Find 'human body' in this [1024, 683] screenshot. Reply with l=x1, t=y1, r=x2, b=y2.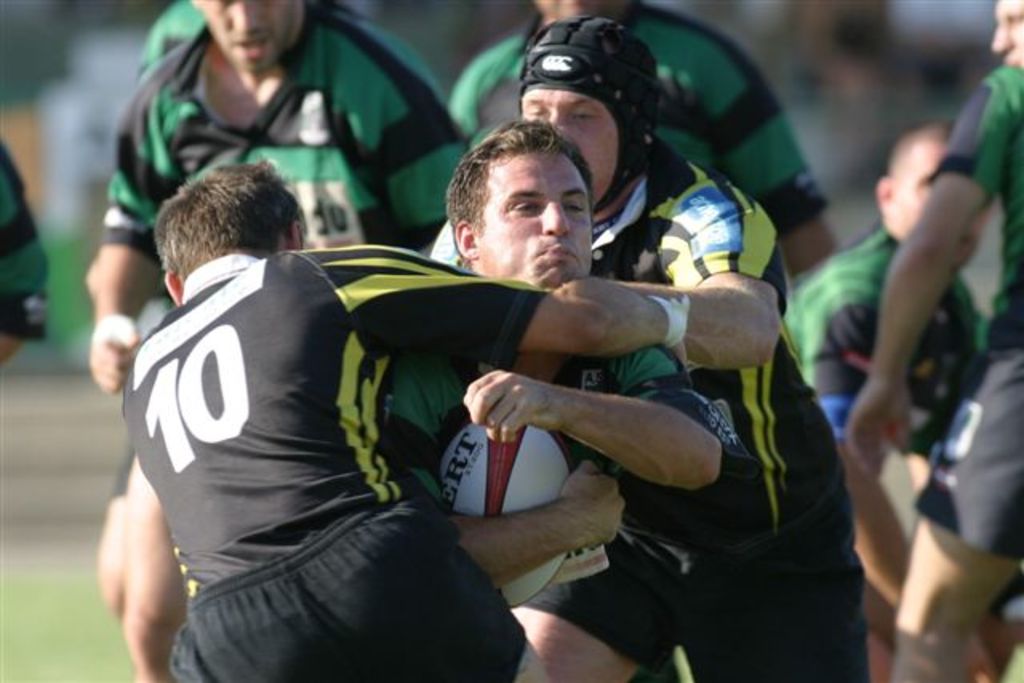
l=122, t=157, r=686, b=681.
